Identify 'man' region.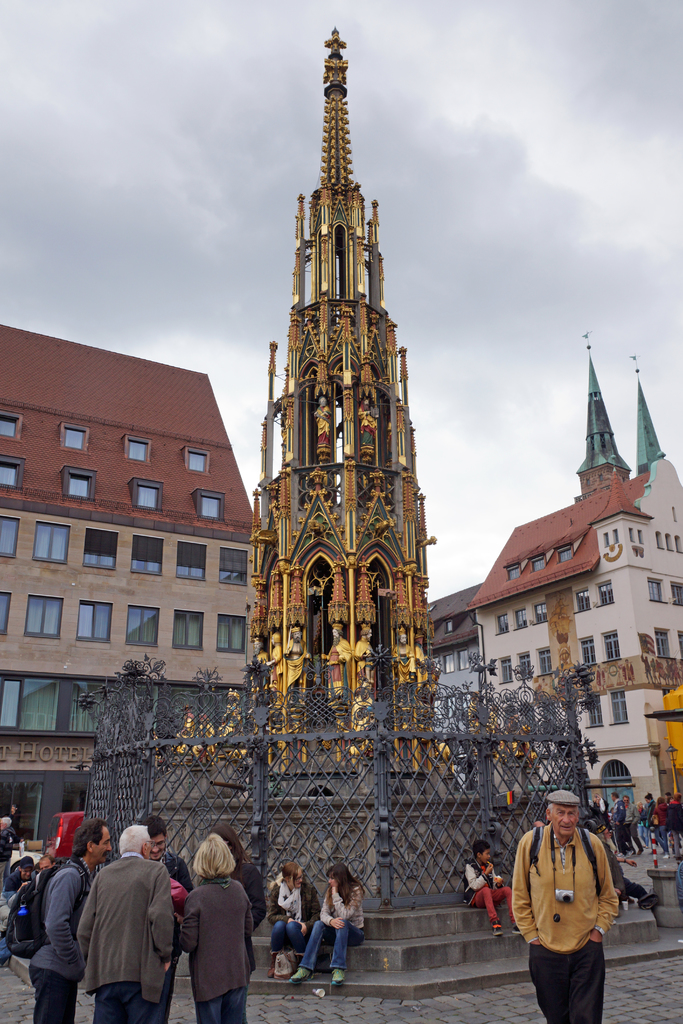
Region: bbox=(622, 794, 640, 856).
